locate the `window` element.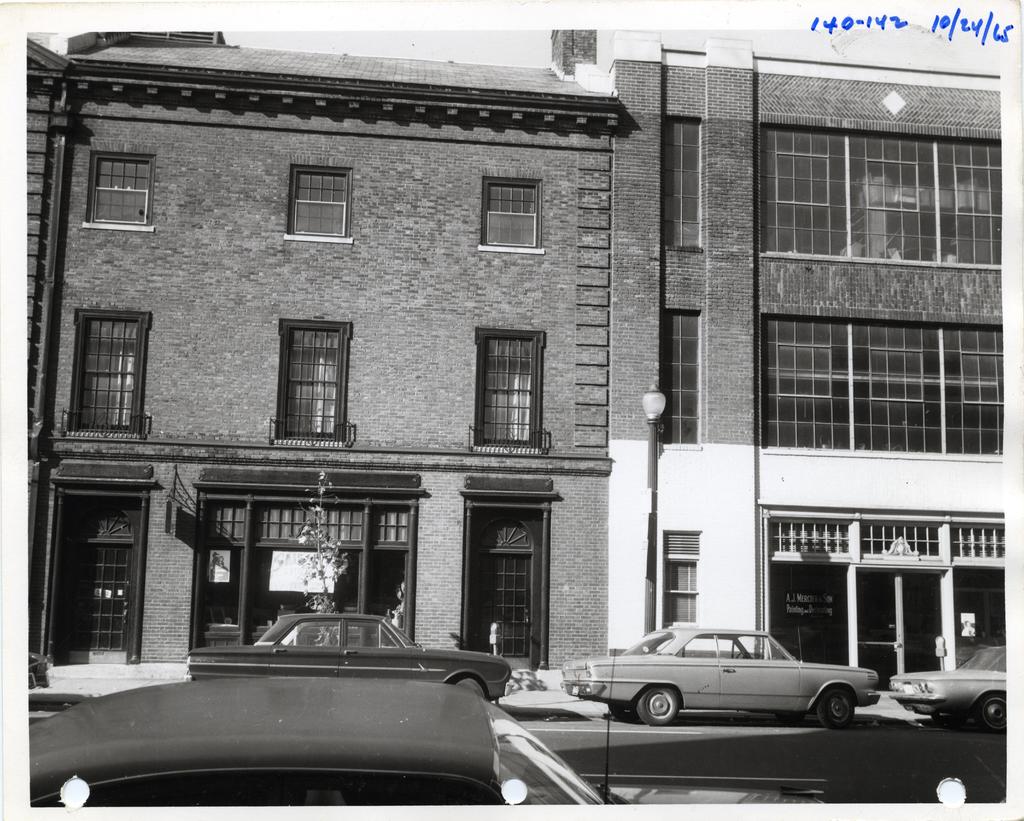
Element bbox: (x1=272, y1=314, x2=353, y2=444).
